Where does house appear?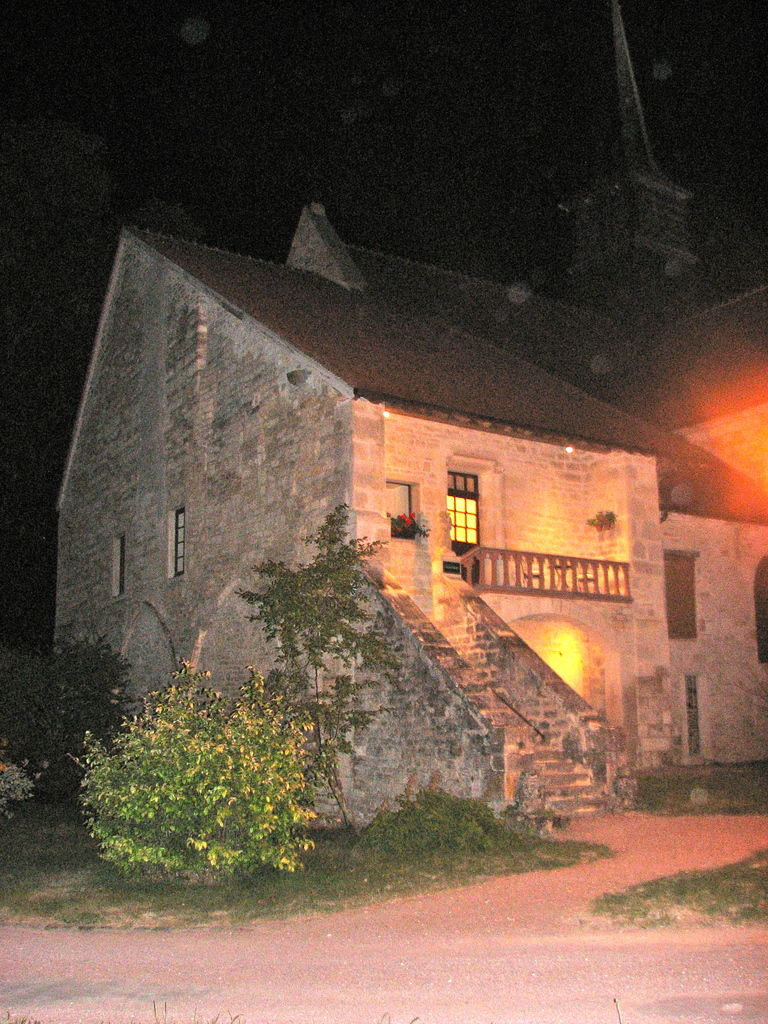
Appears at 642 281 767 477.
